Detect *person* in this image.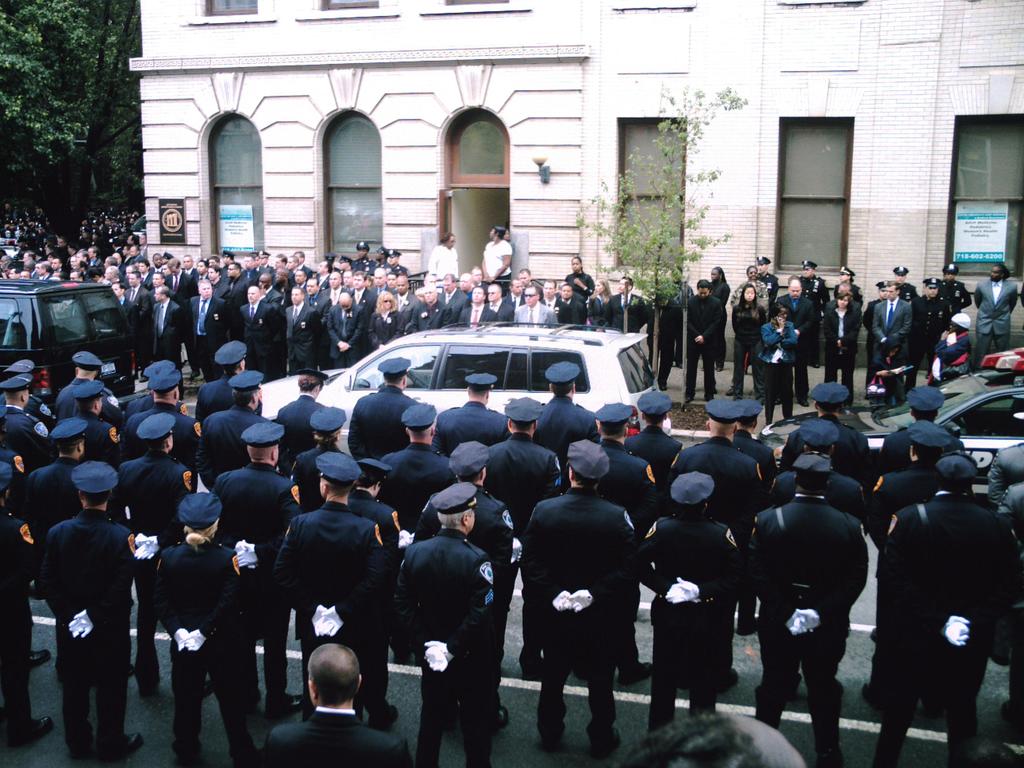
Detection: detection(275, 450, 386, 732).
